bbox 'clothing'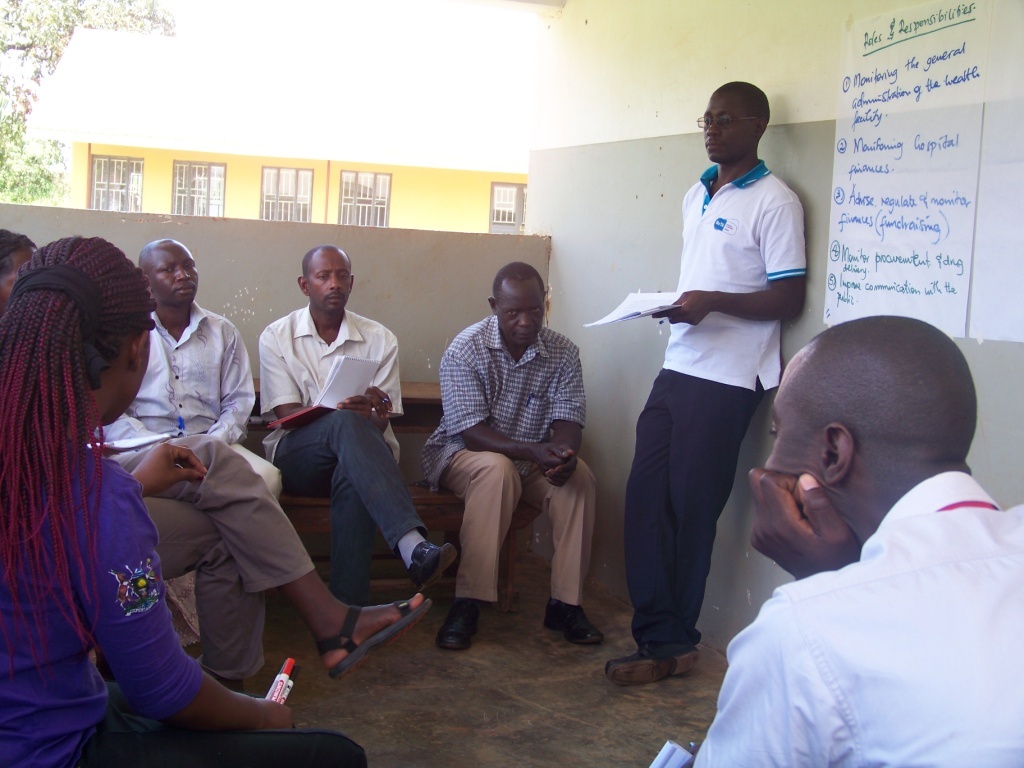
261 292 422 606
